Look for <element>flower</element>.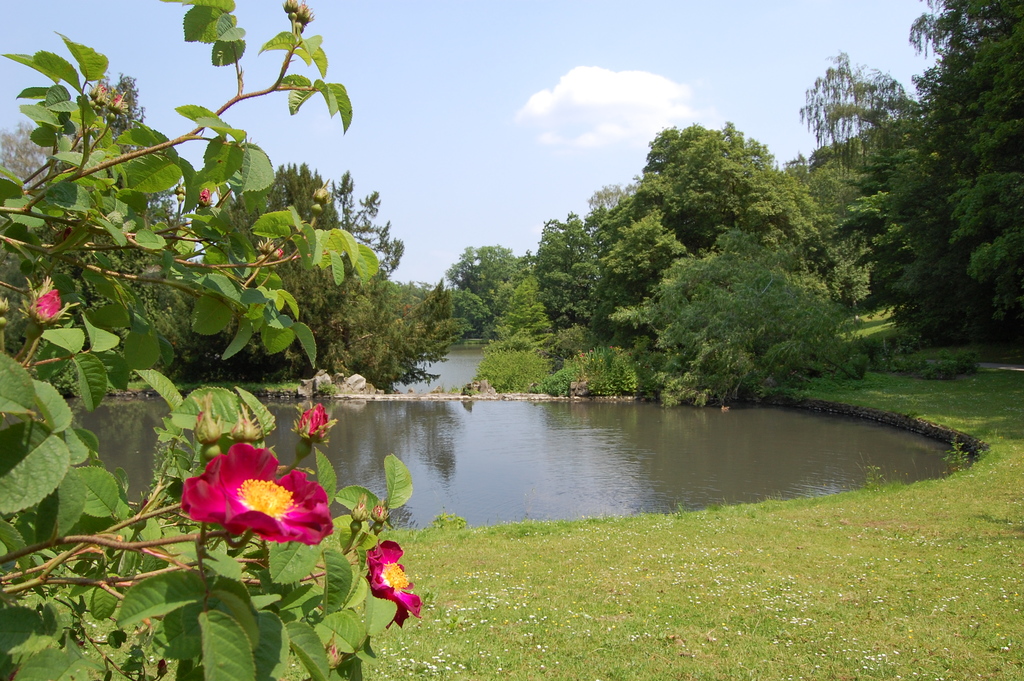
Found: 182 431 321 539.
